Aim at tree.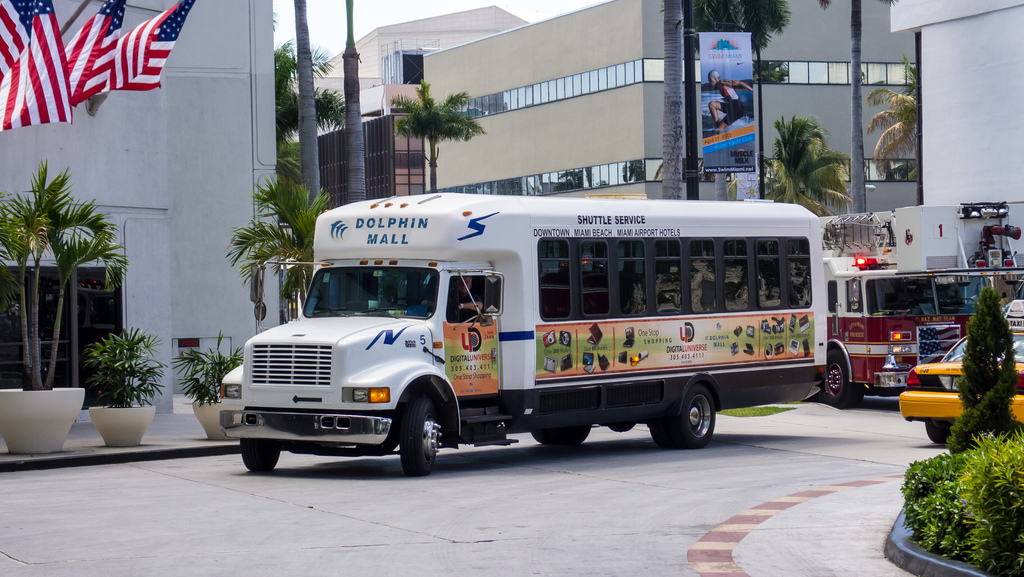
Aimed at <region>9, 143, 120, 355</region>.
